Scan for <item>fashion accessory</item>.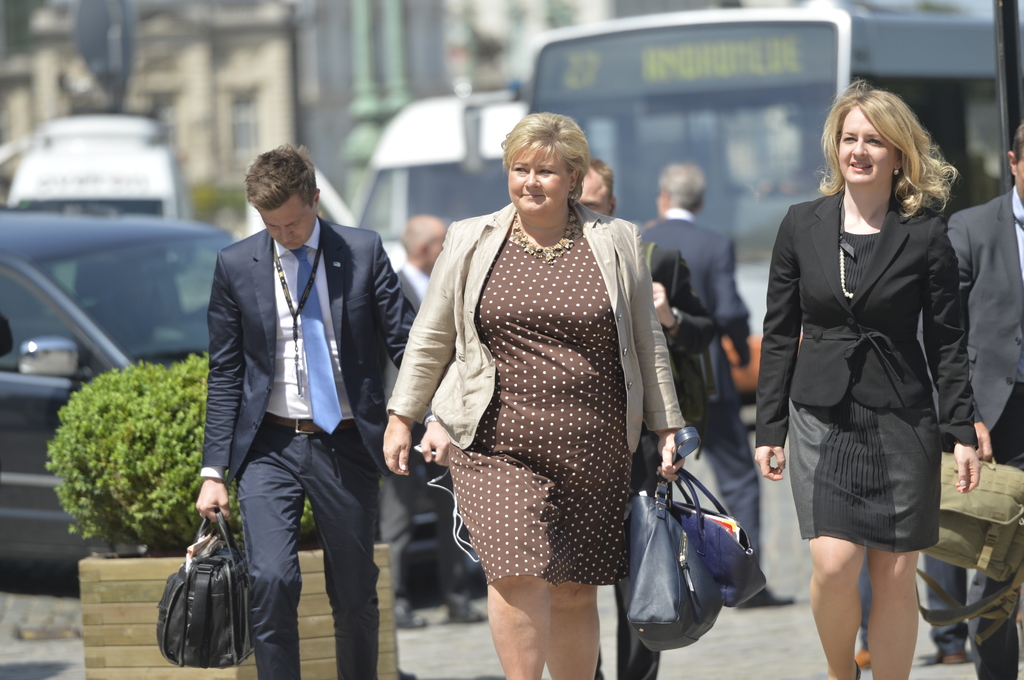
Scan result: [154,508,255,667].
